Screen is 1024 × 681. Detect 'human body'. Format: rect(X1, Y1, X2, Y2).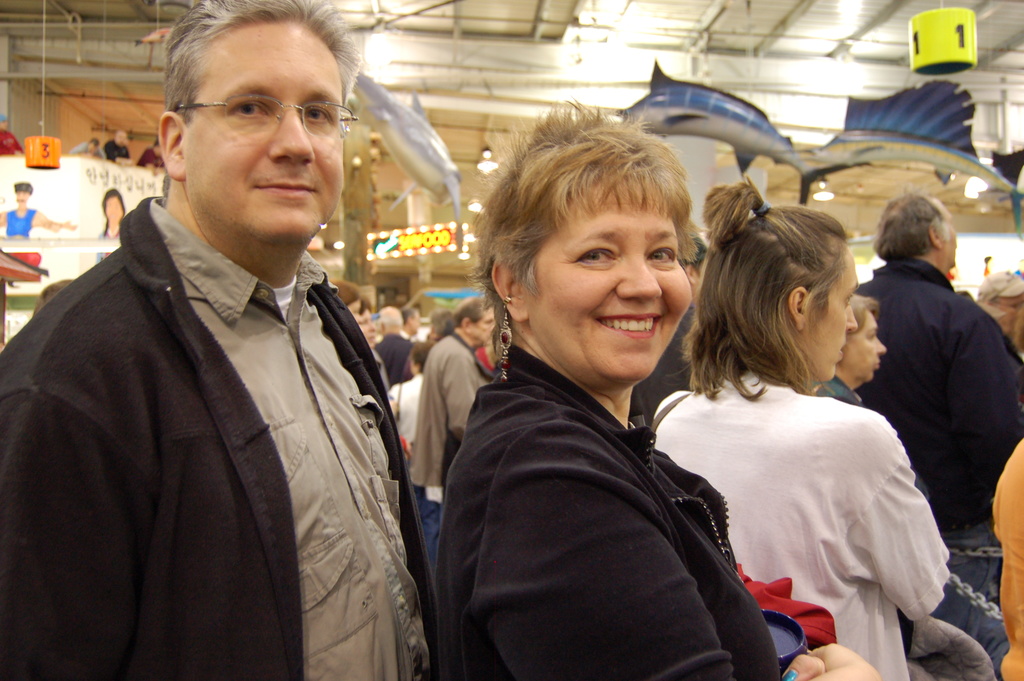
rect(372, 329, 414, 386).
